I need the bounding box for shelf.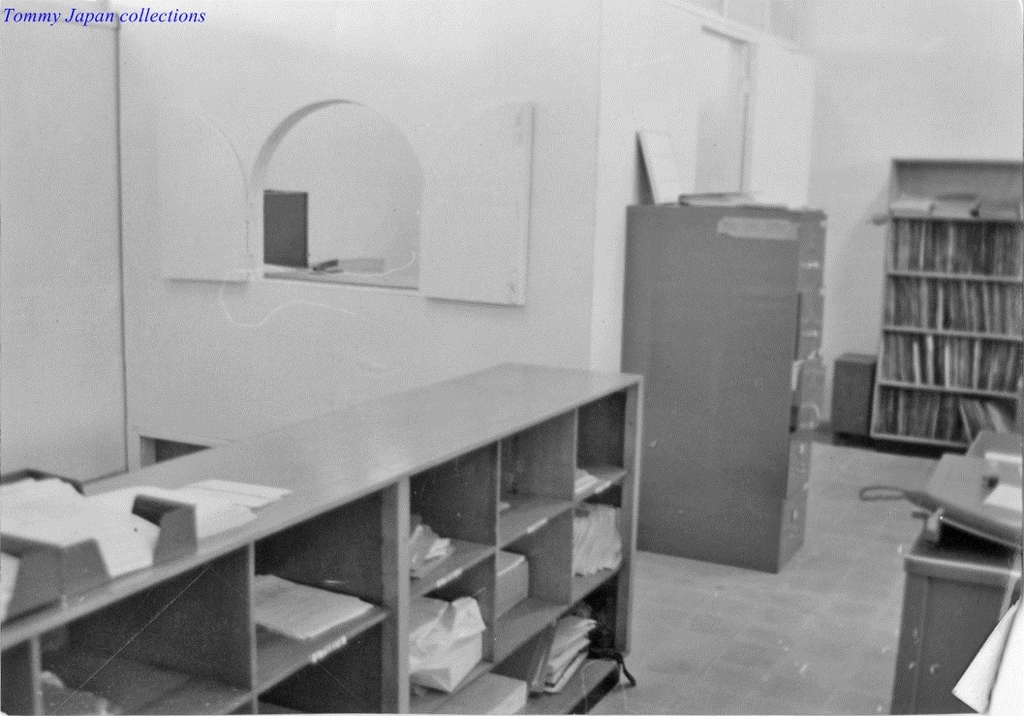
Here it is: {"x1": 885, "y1": 274, "x2": 1023, "y2": 345}.
